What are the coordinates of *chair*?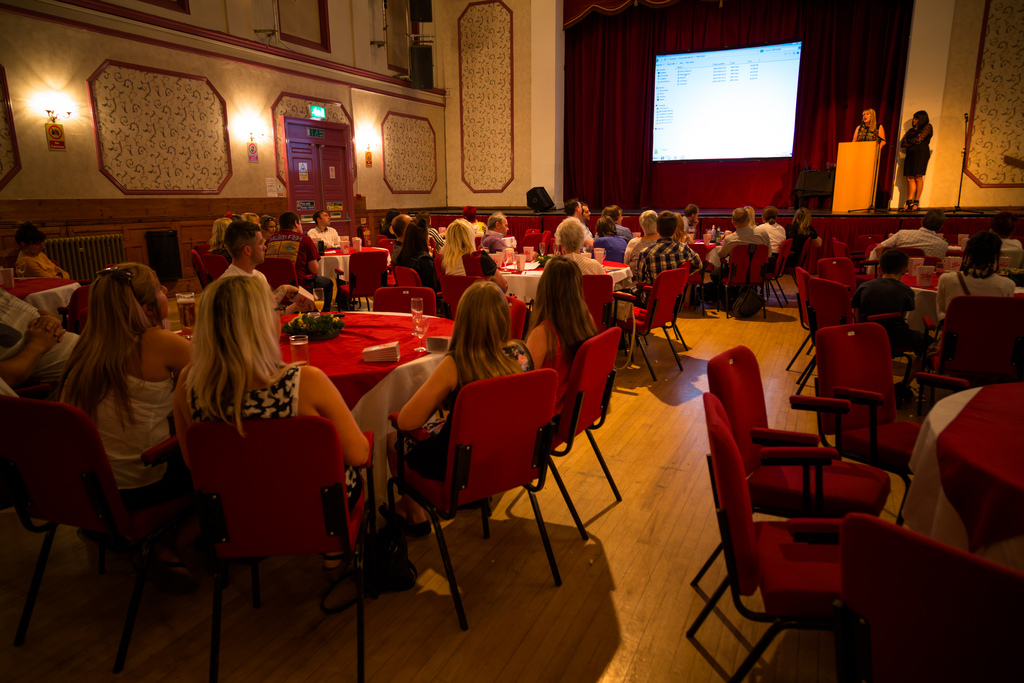
crop(195, 420, 374, 680).
